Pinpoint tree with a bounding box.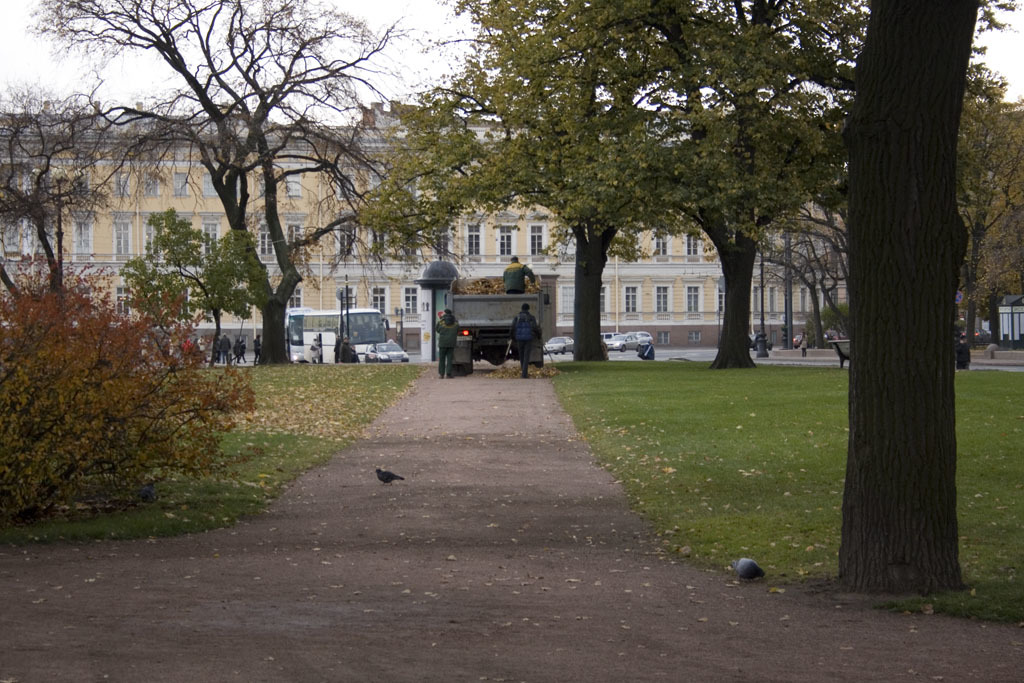
<region>0, 77, 143, 306</region>.
